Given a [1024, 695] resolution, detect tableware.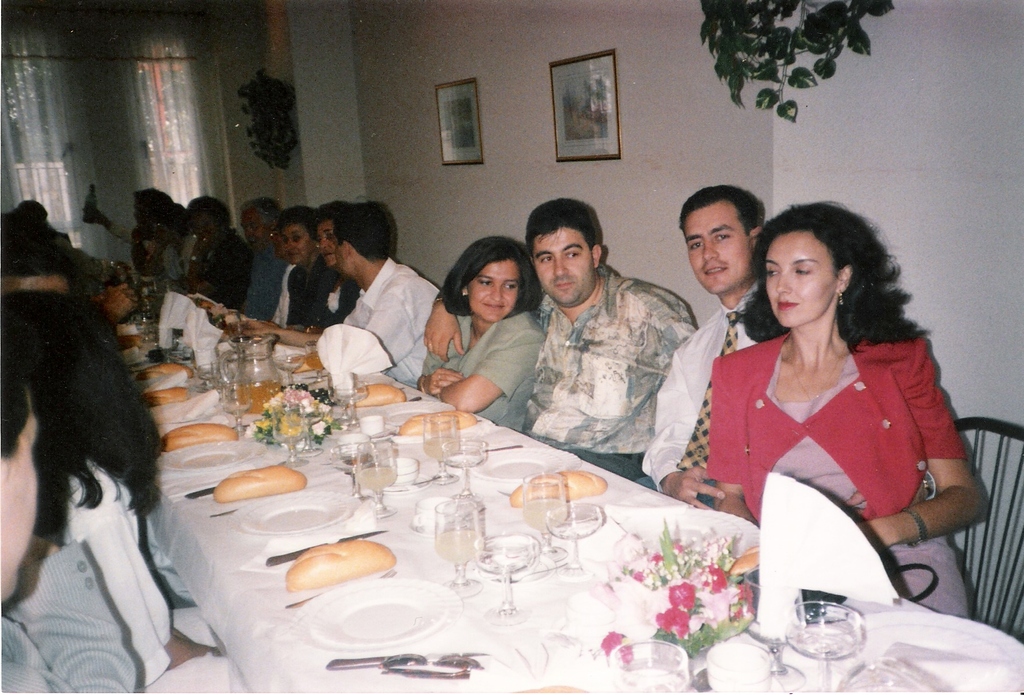
detection(551, 508, 604, 578).
